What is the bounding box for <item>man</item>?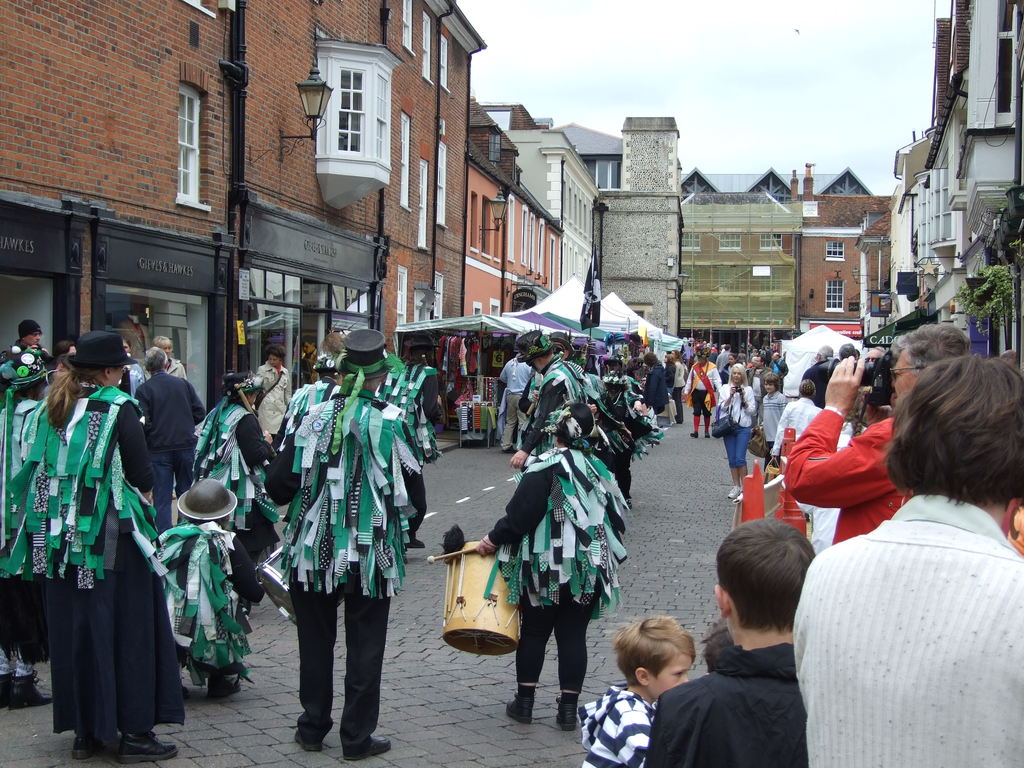
x1=682 y1=347 x2=723 y2=436.
